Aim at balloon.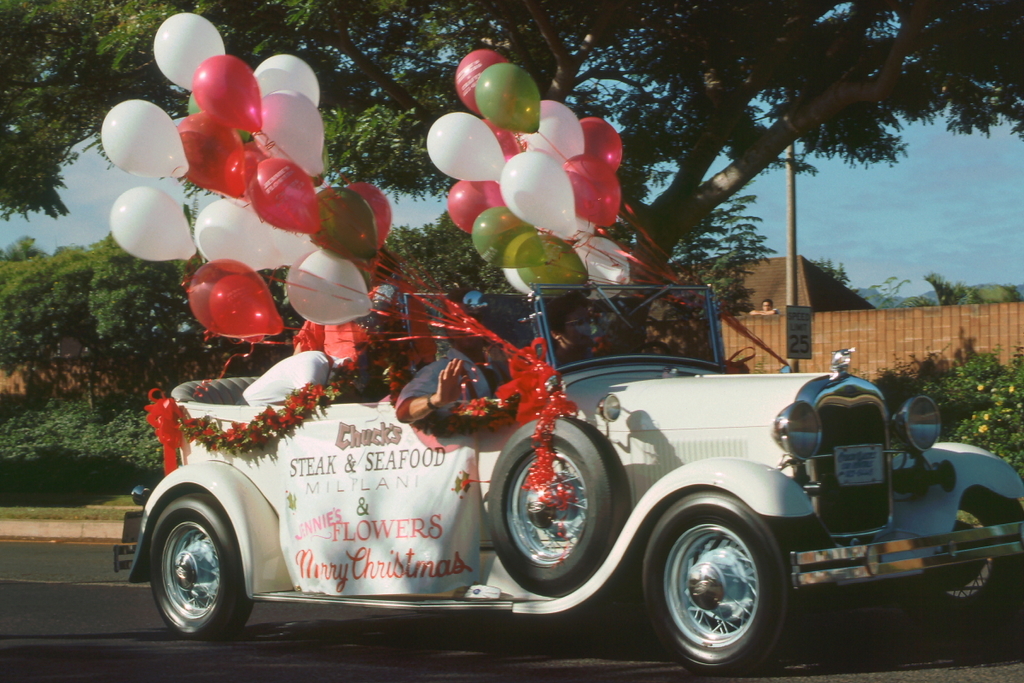
Aimed at pyautogui.locateOnScreen(424, 111, 506, 181).
